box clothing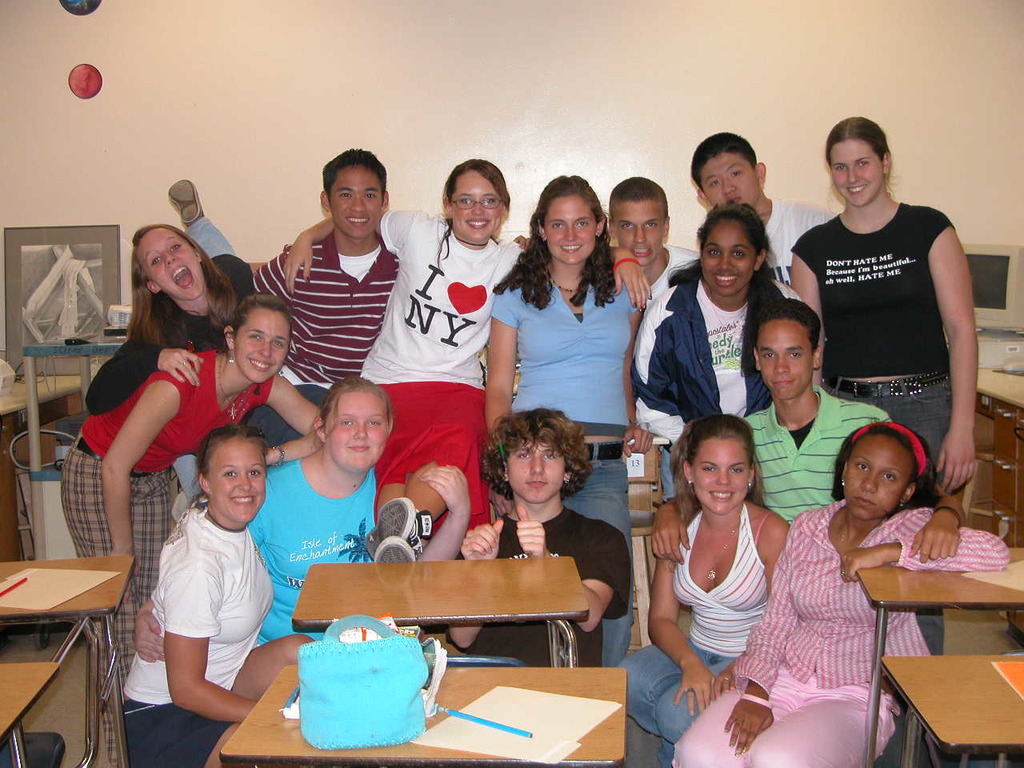
BBox(670, 504, 1007, 767)
